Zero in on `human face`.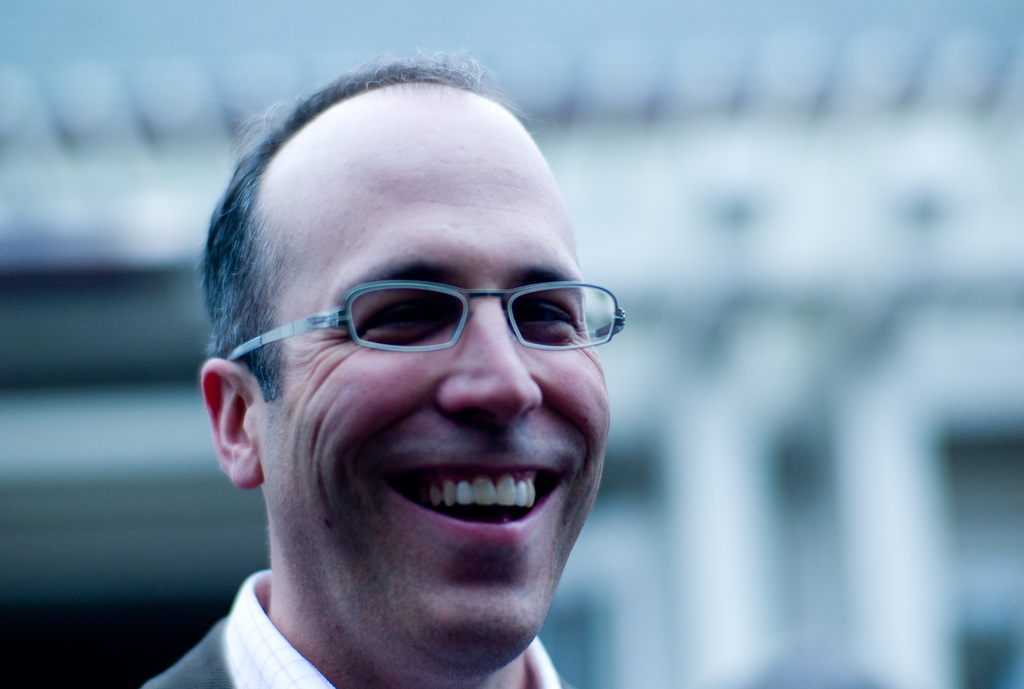
Zeroed in: crop(255, 101, 609, 664).
